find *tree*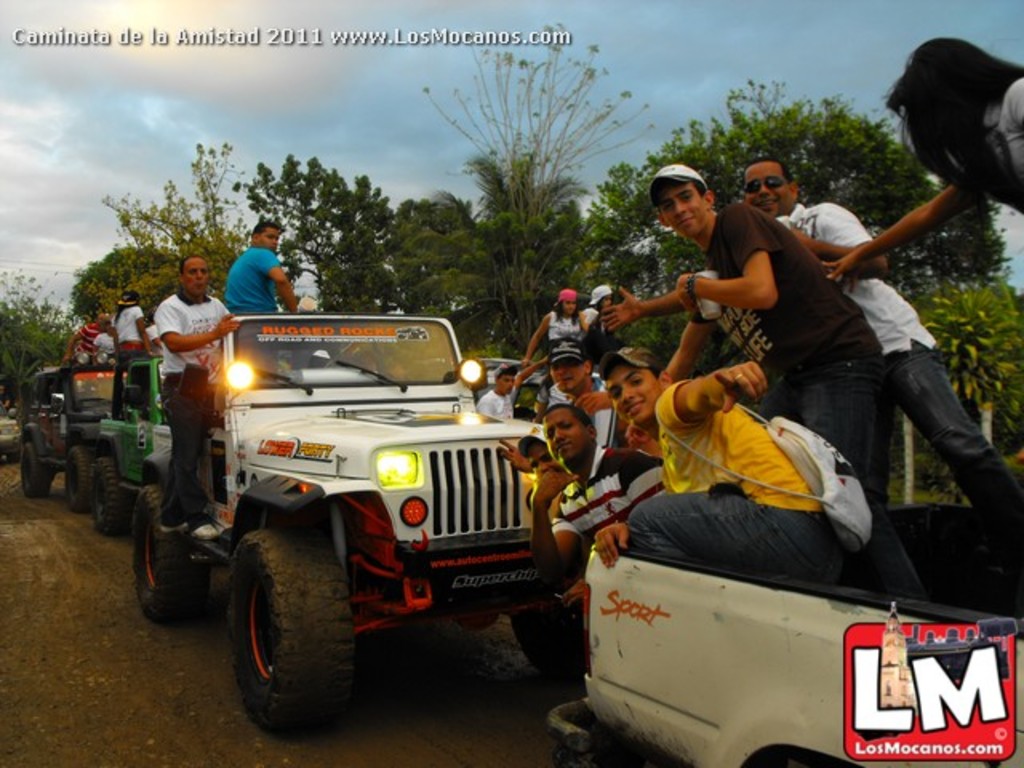
pyautogui.locateOnScreen(0, 283, 96, 437)
